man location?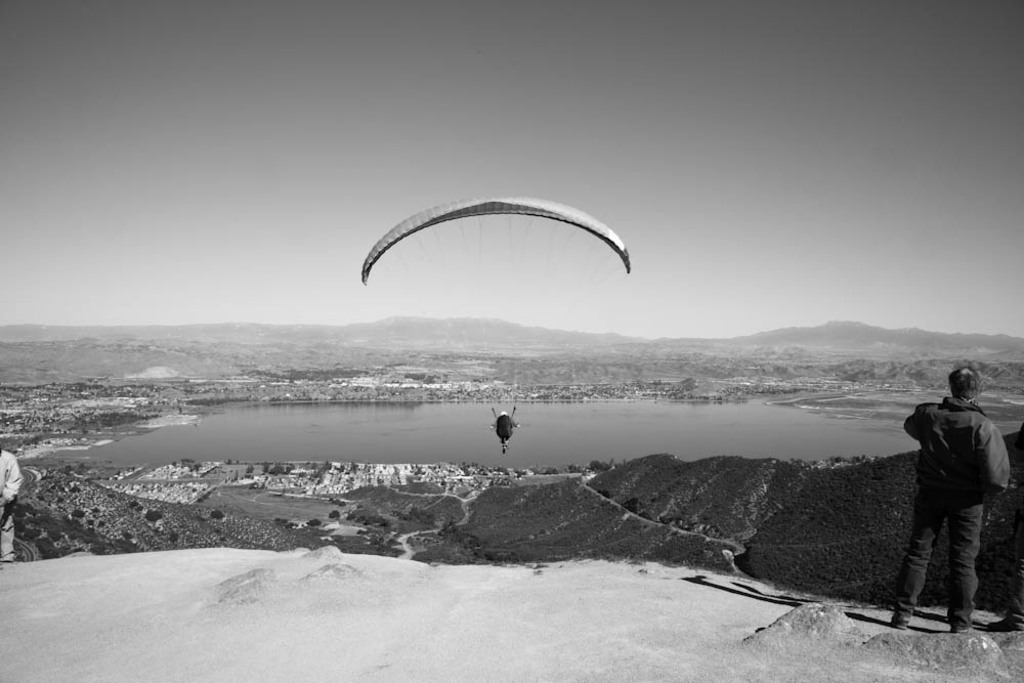
{"left": 488, "top": 408, "right": 519, "bottom": 453}
